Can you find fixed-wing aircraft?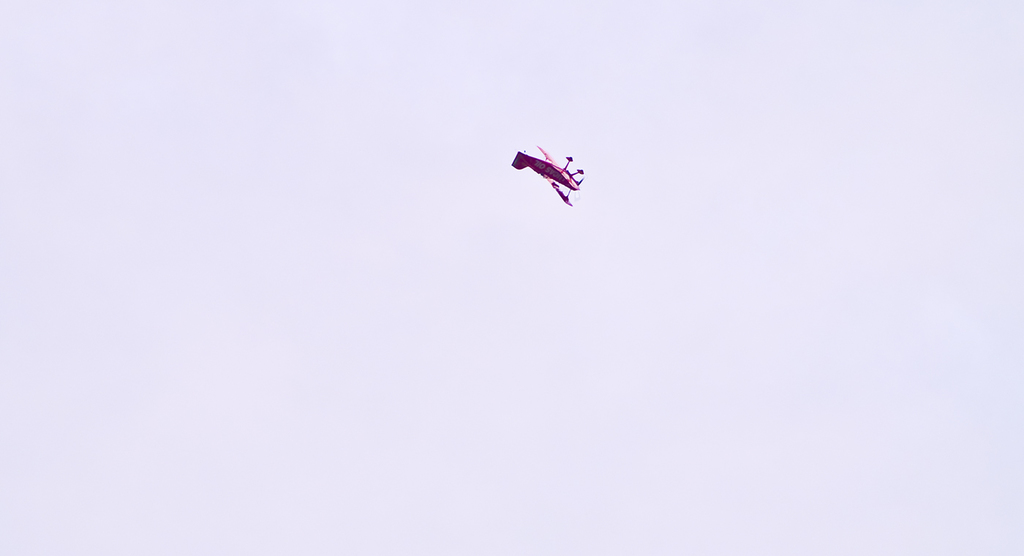
Yes, bounding box: <bbox>511, 142, 588, 209</bbox>.
